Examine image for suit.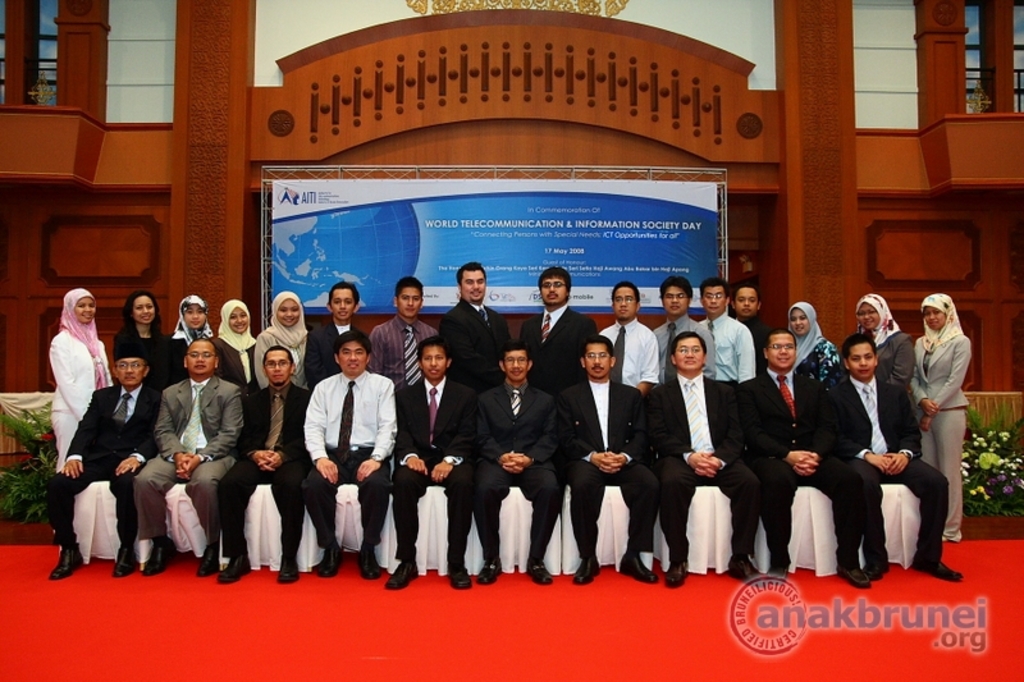
Examination result: <bbox>397, 375, 479, 563</bbox>.
